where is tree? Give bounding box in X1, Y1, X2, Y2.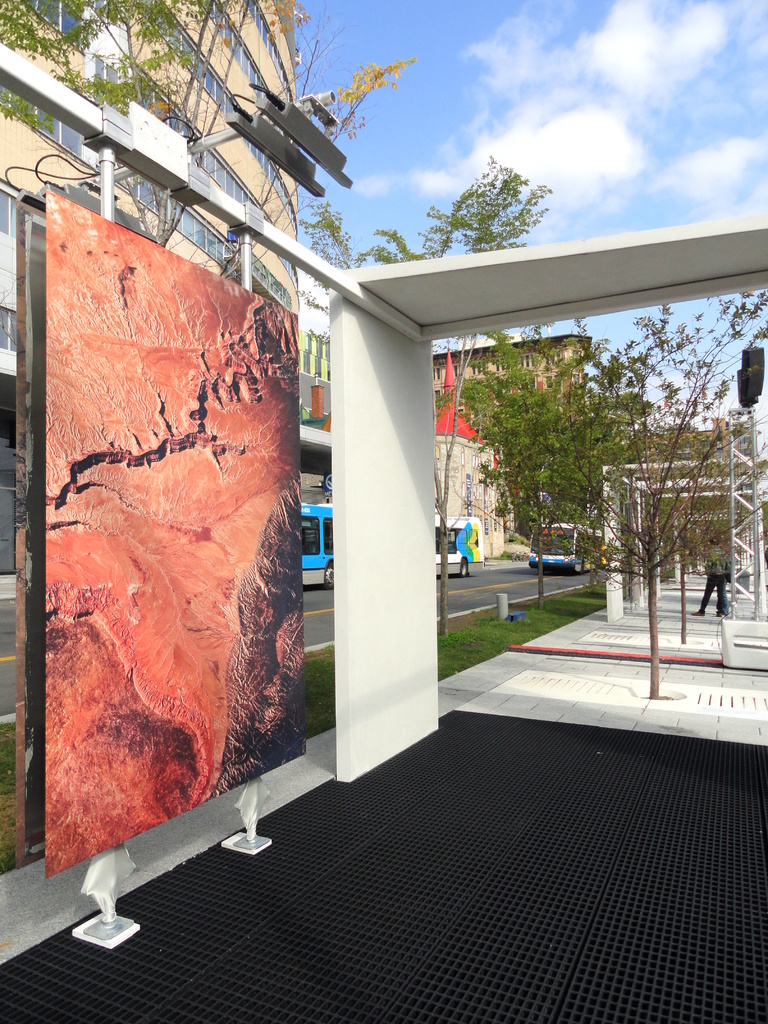
451, 323, 648, 608.
